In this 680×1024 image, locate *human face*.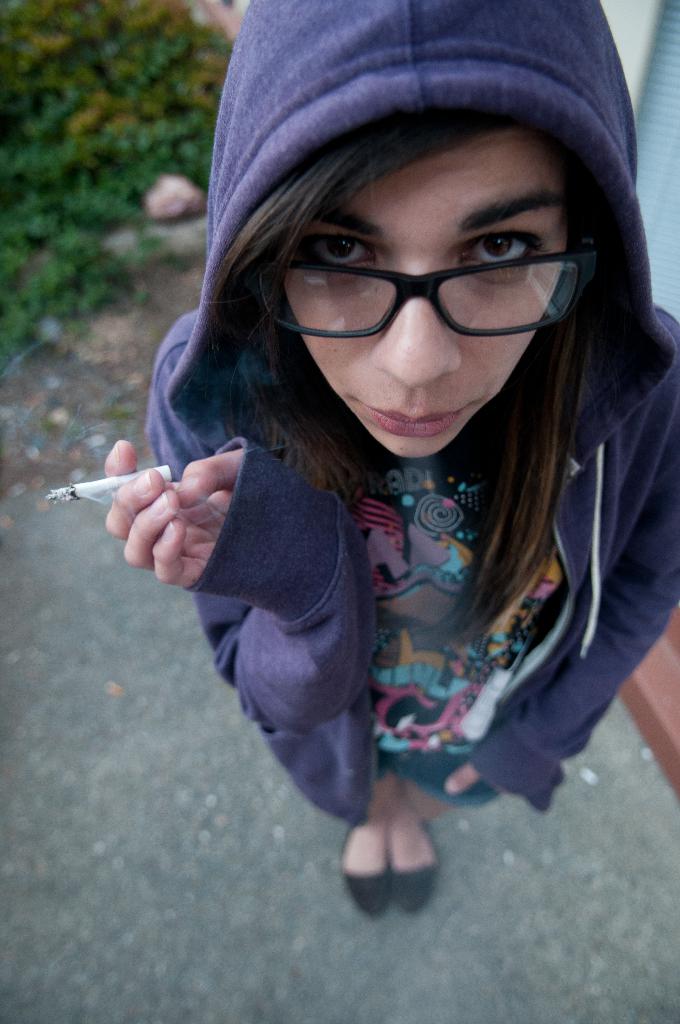
Bounding box: select_region(271, 128, 557, 462).
